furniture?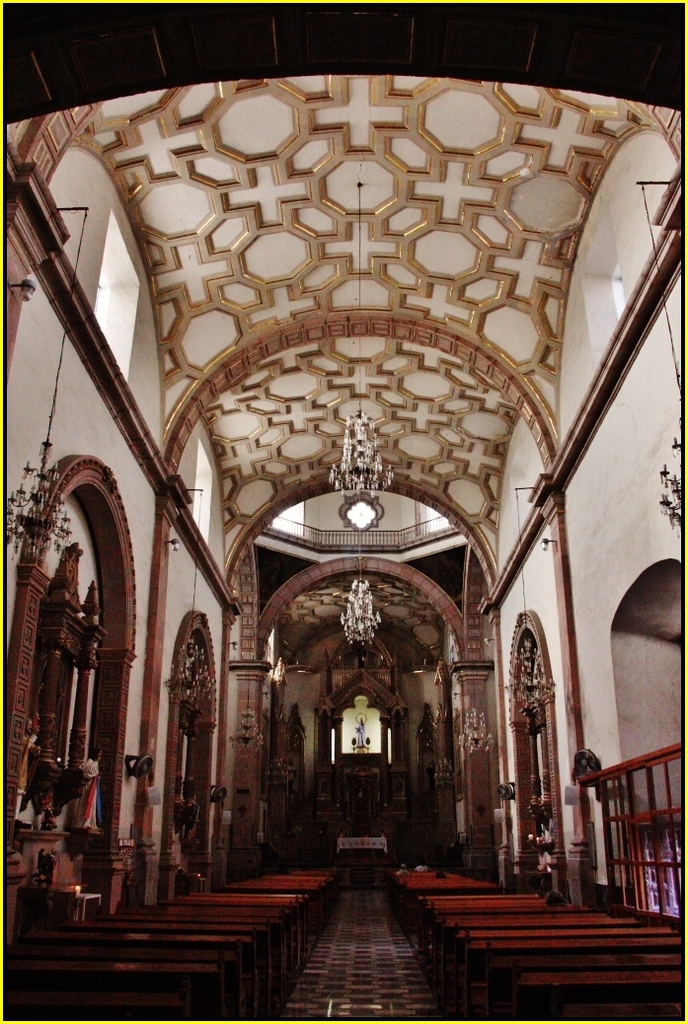
box=[336, 837, 385, 861]
